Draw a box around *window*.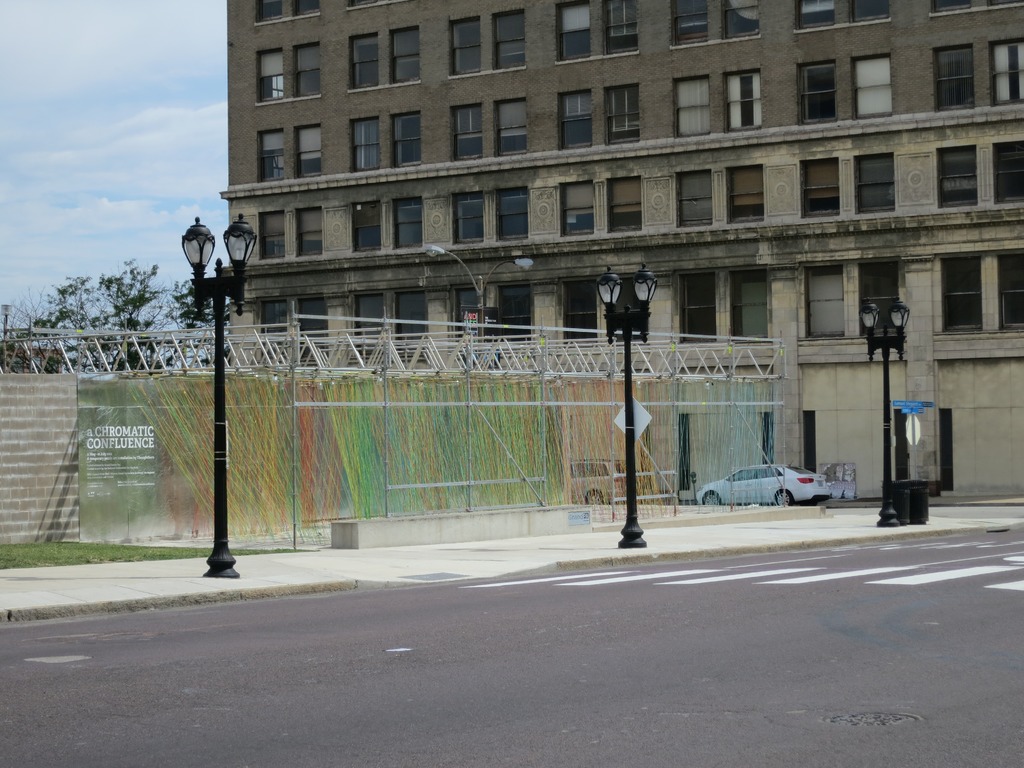
<bbox>680, 274, 716, 340</bbox>.
